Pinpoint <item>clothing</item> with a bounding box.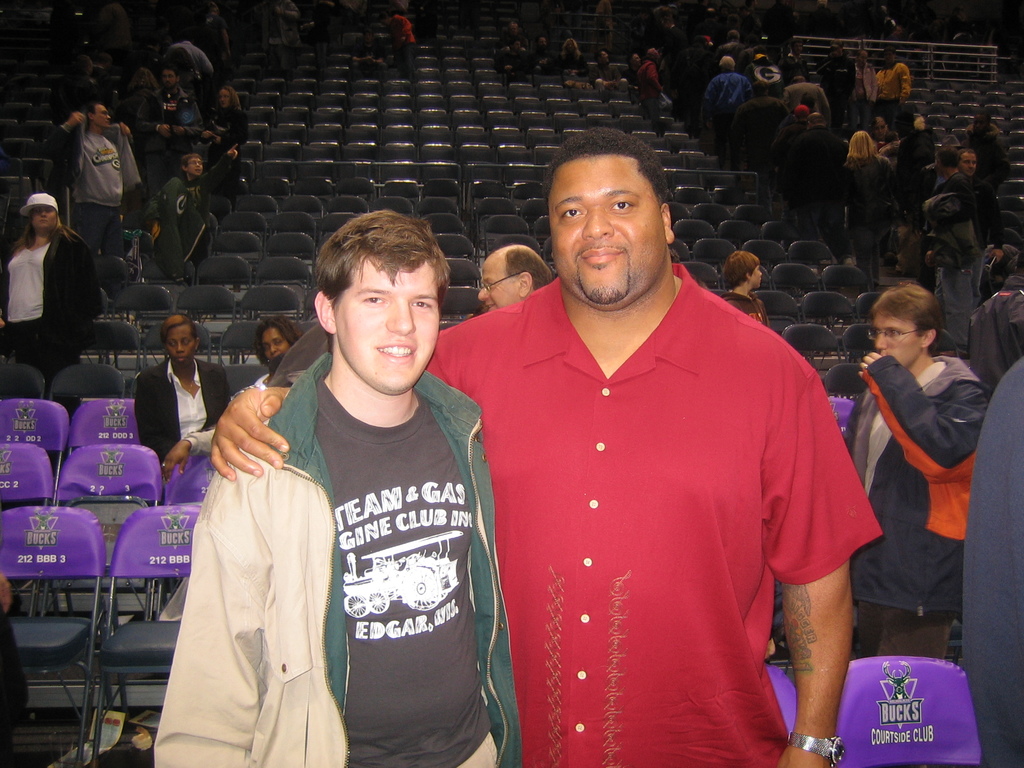
[152, 345, 530, 767].
